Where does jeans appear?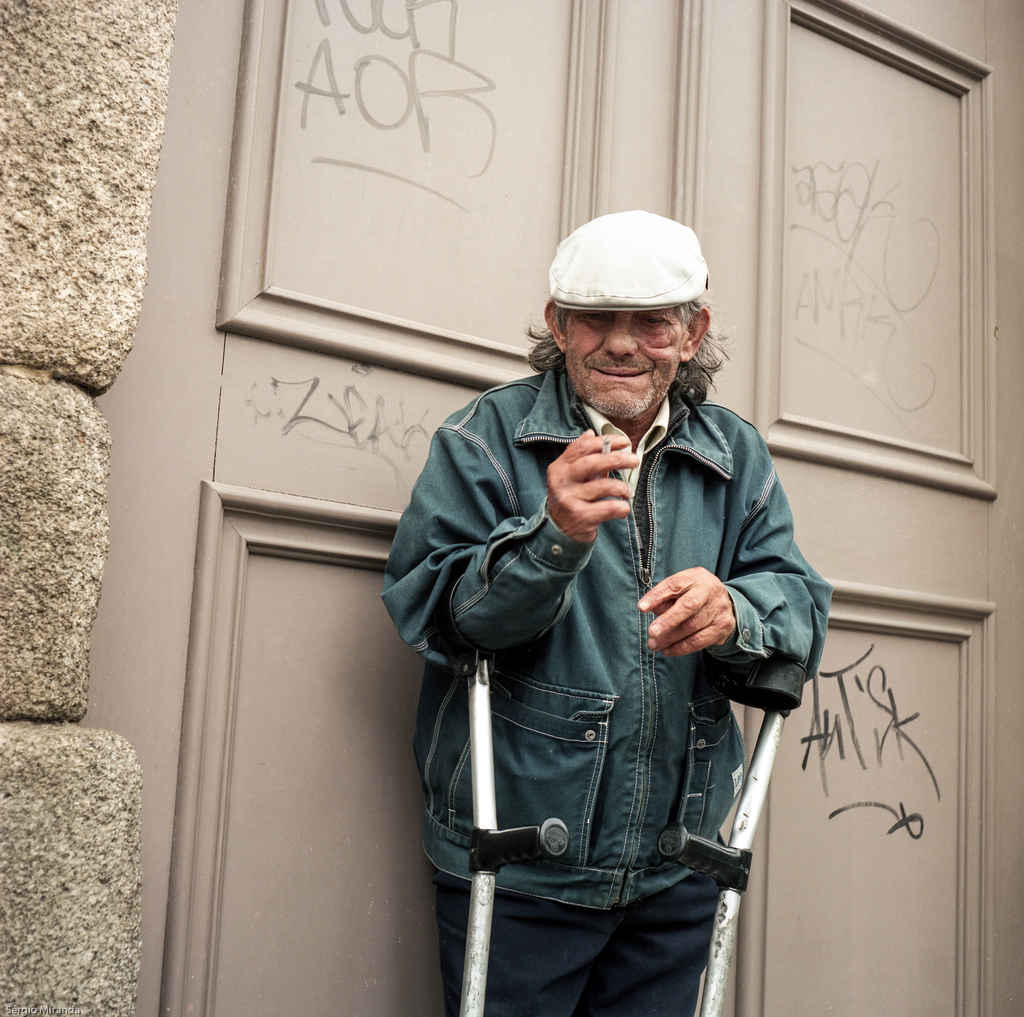
Appears at [436,826,739,1005].
